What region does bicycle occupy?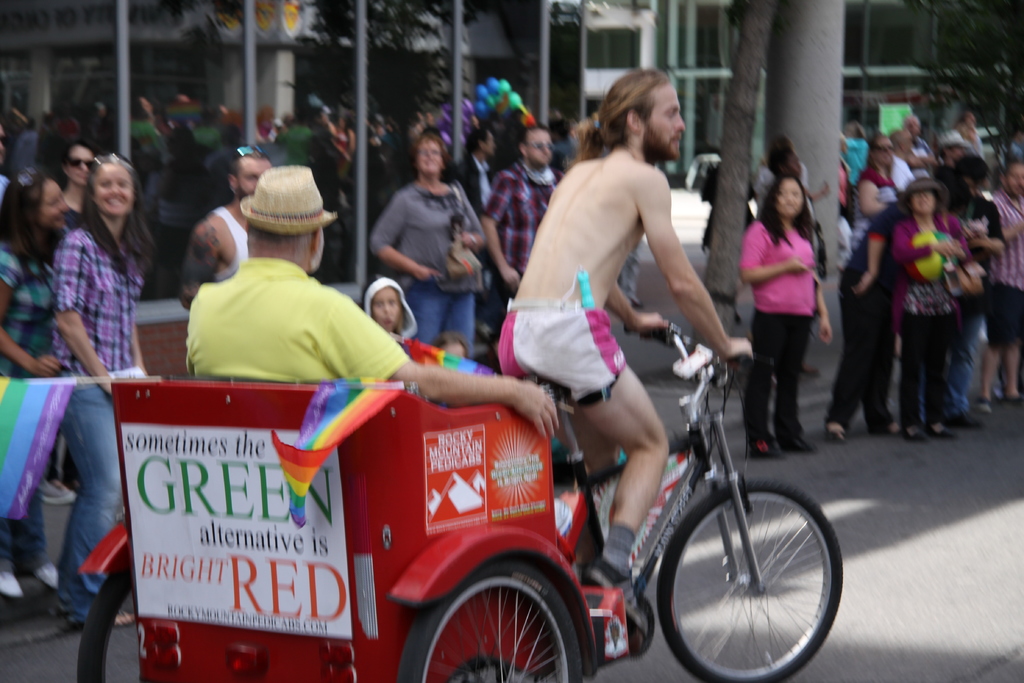
Rect(74, 318, 847, 682).
